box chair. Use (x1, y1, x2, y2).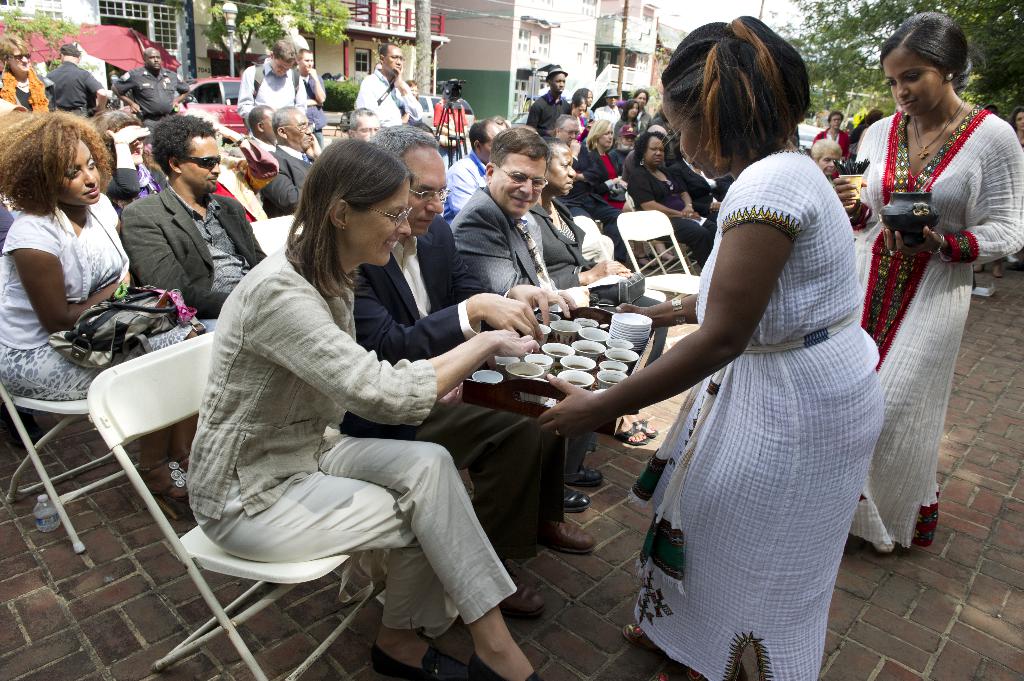
(576, 212, 669, 357).
